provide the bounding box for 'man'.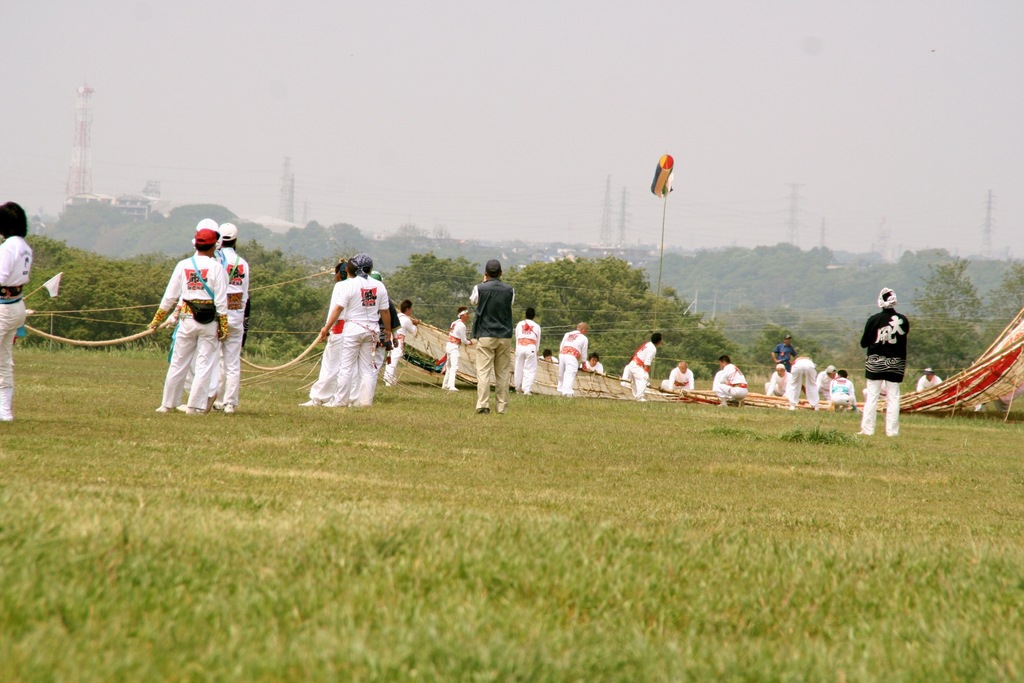
box=[0, 197, 39, 421].
